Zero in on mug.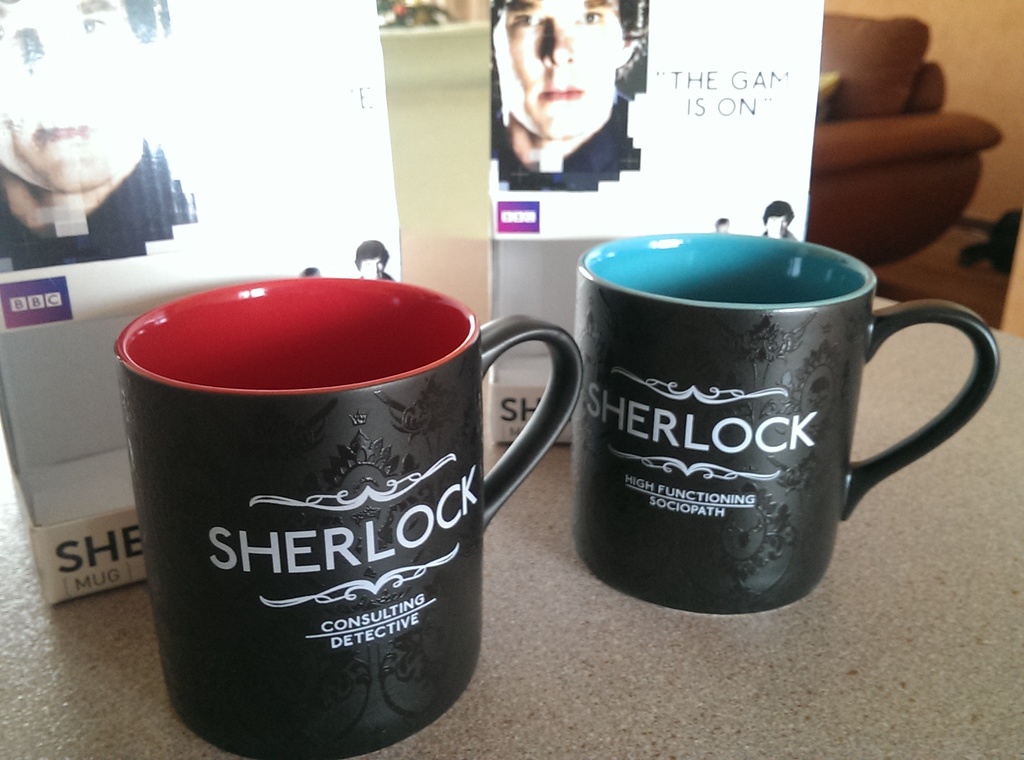
Zeroed in: <region>115, 279, 583, 759</region>.
